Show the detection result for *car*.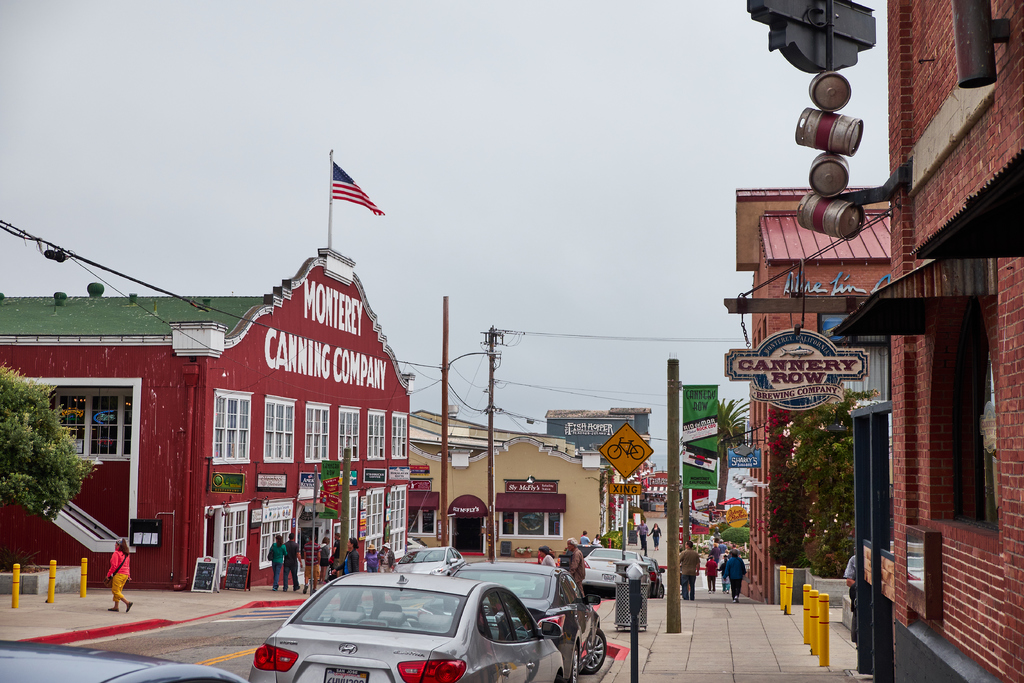
bbox=[0, 638, 246, 682].
